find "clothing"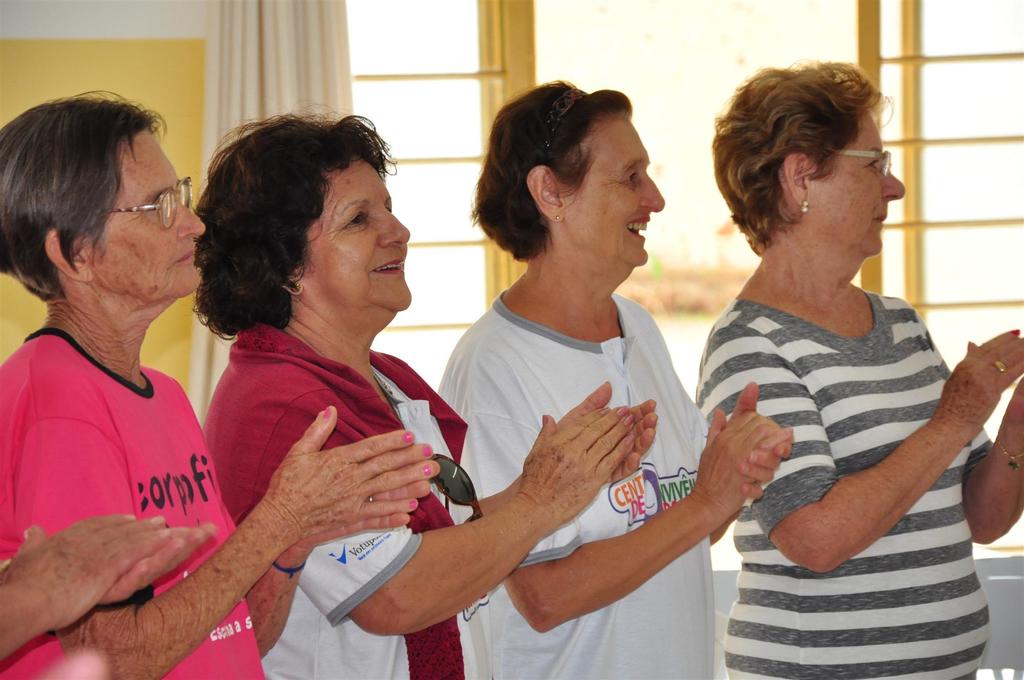
[416,268,723,679]
